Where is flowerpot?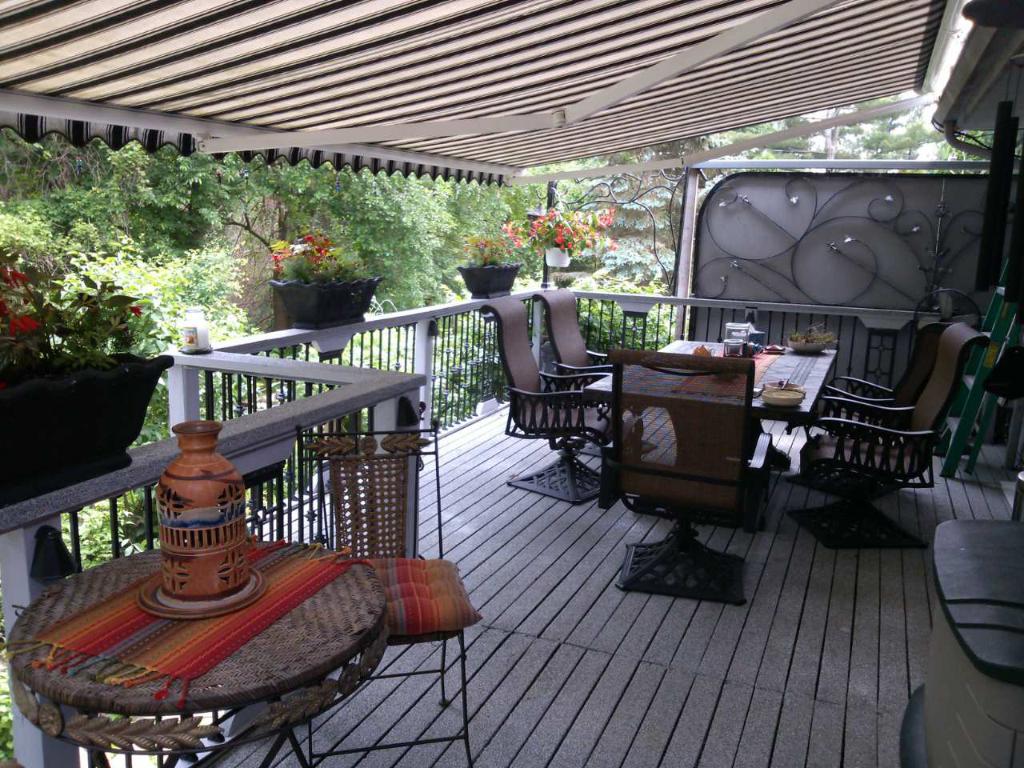
detection(544, 244, 566, 266).
